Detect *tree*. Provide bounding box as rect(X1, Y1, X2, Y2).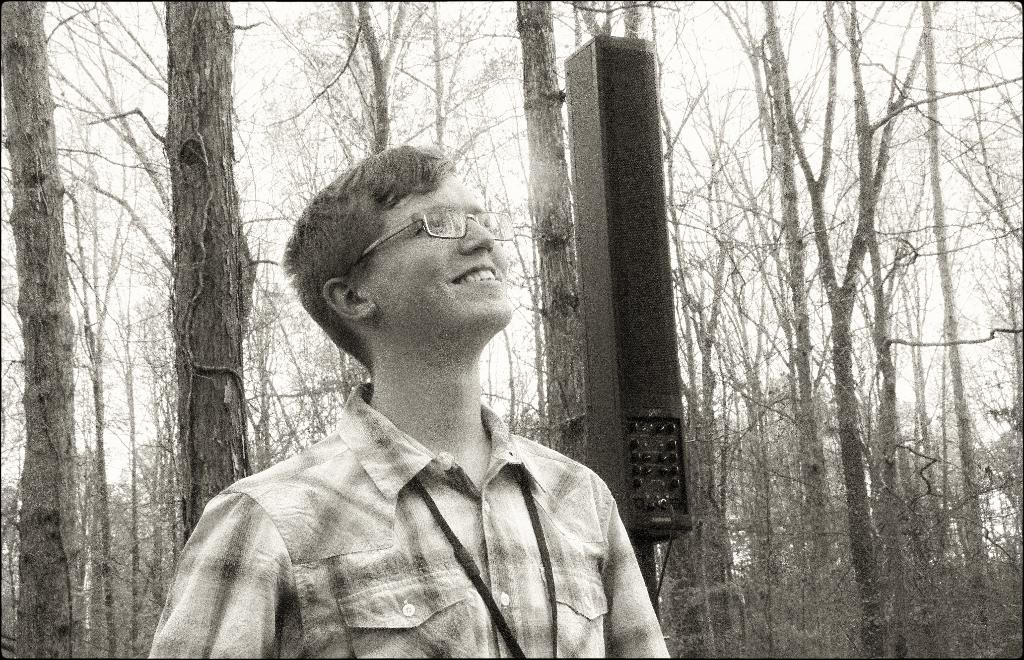
rect(328, 0, 452, 168).
